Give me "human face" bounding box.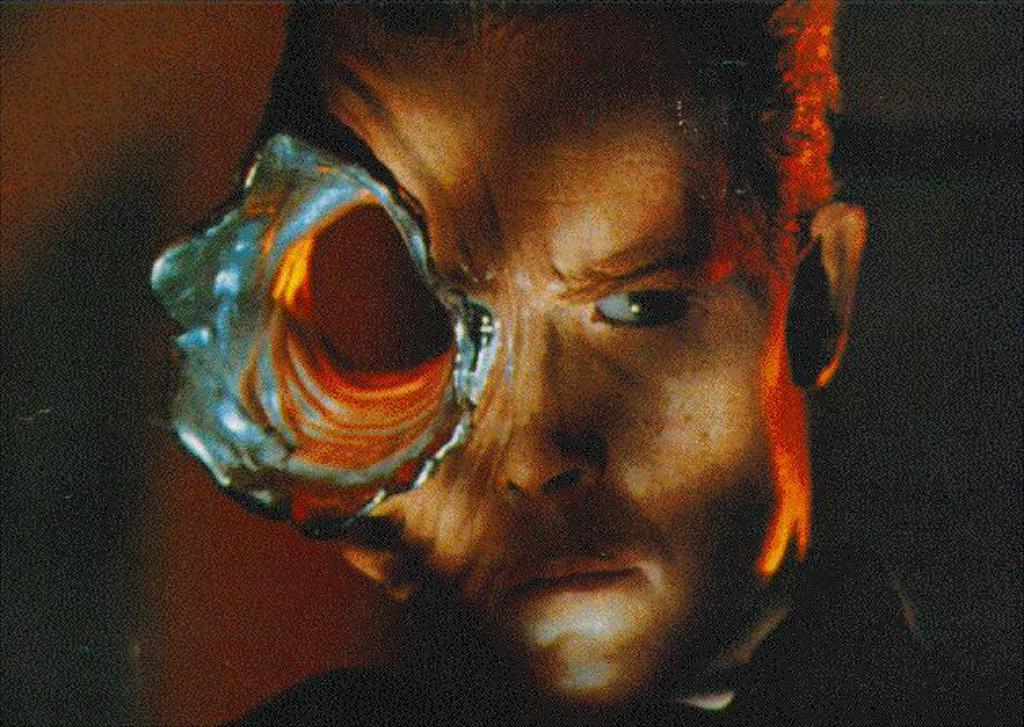
detection(144, 29, 794, 716).
